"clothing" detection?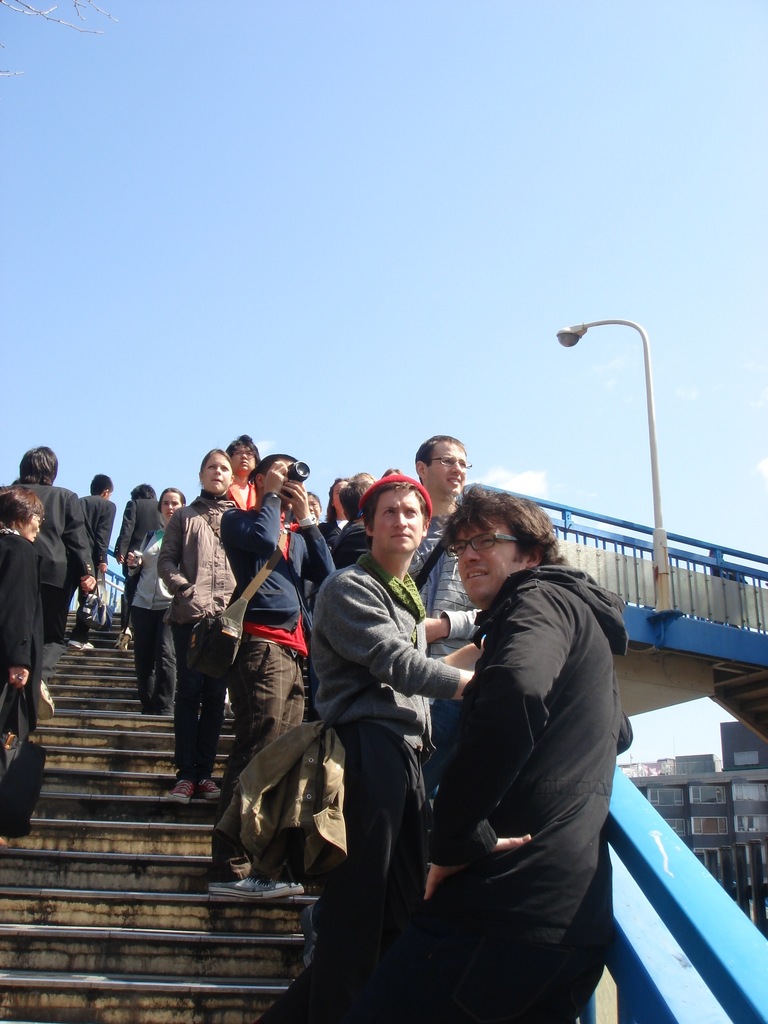
{"x1": 123, "y1": 515, "x2": 177, "y2": 723}
